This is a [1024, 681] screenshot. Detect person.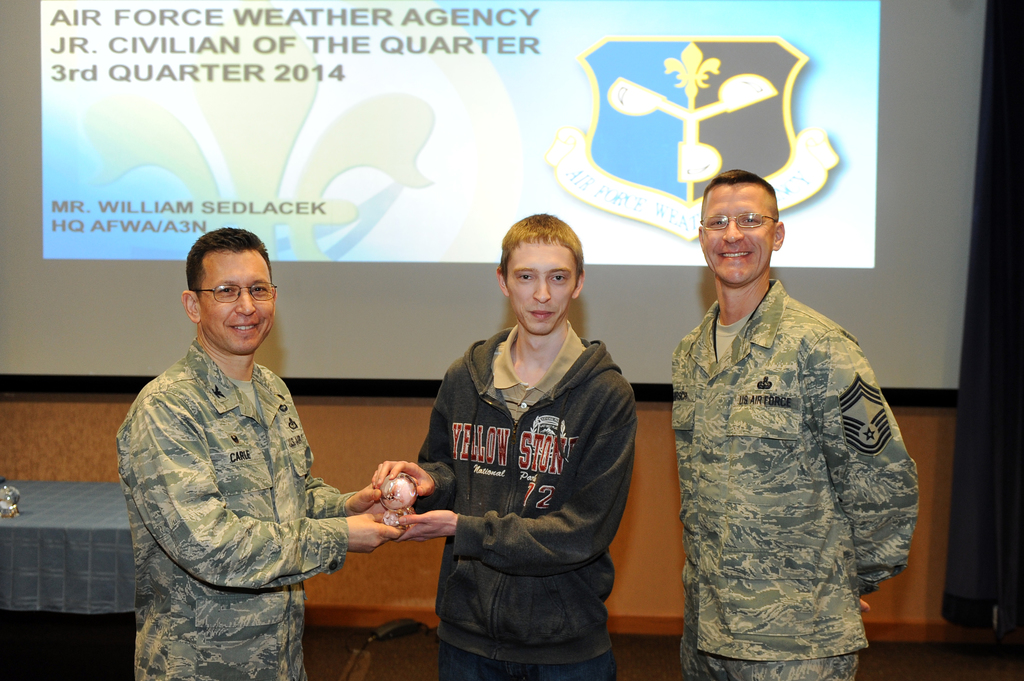
<bbox>115, 230, 409, 680</bbox>.
